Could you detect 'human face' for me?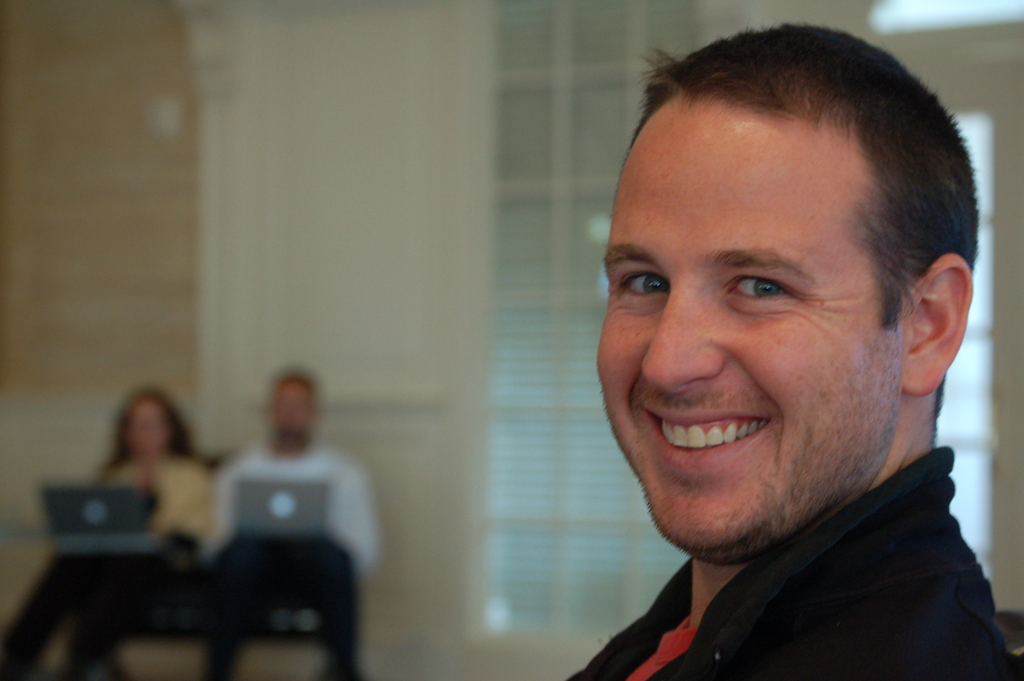
Detection result: (592, 94, 904, 560).
